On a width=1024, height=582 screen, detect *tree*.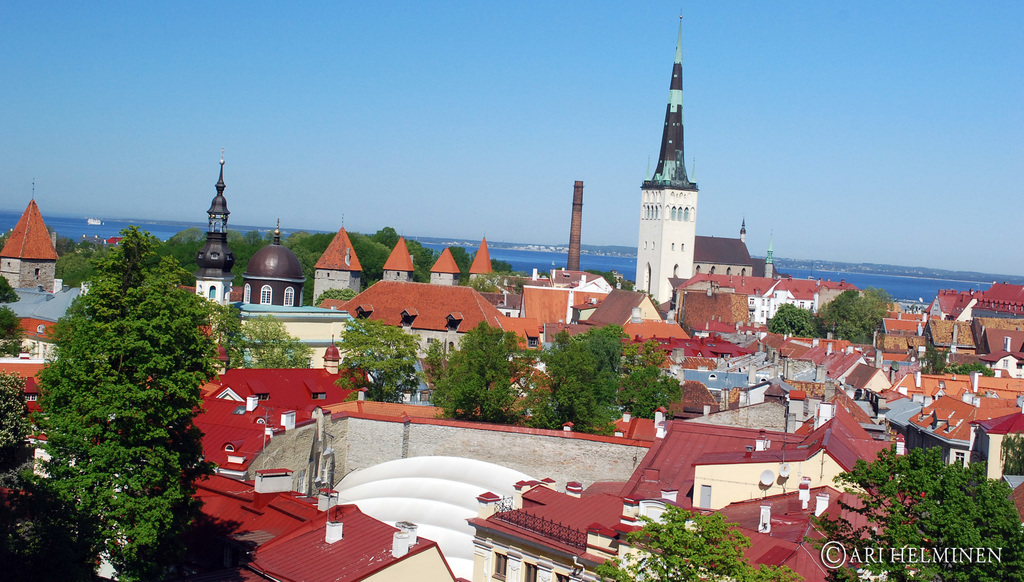
l=947, t=359, r=1002, b=374.
